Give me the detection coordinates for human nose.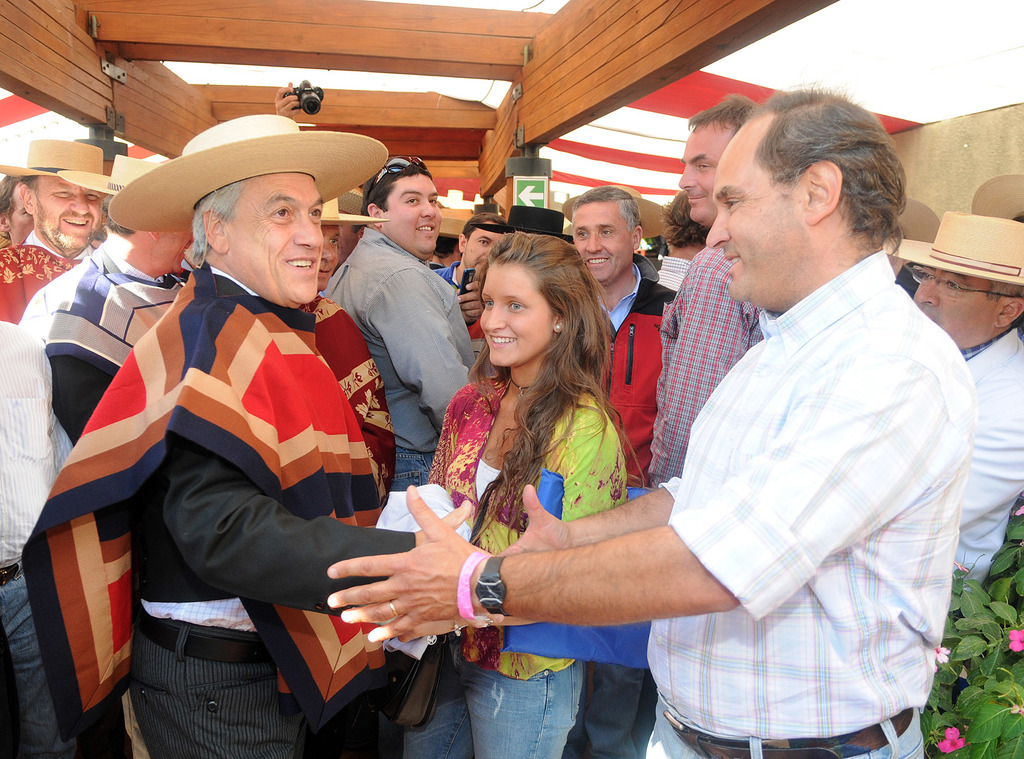
x1=71, y1=192, x2=90, y2=216.
